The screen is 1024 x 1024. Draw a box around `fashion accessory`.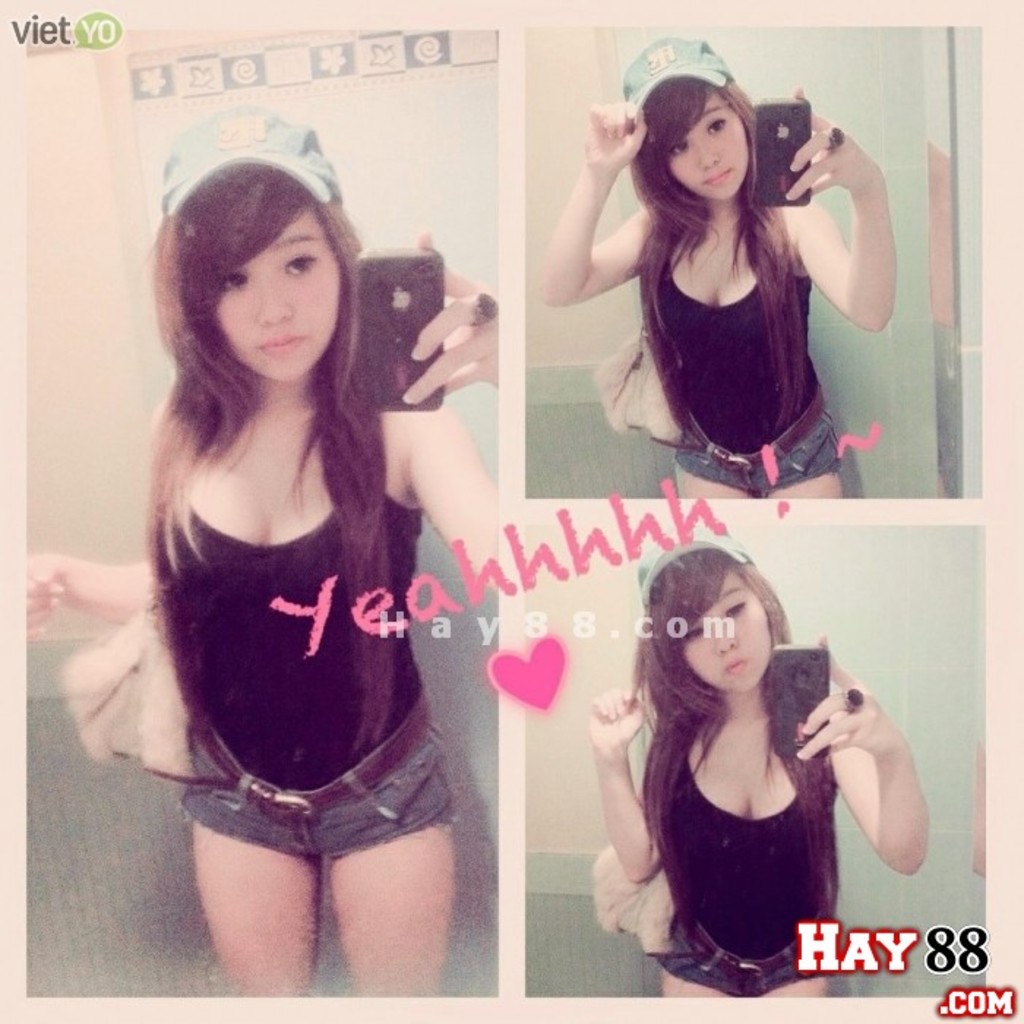
[850, 689, 866, 711].
